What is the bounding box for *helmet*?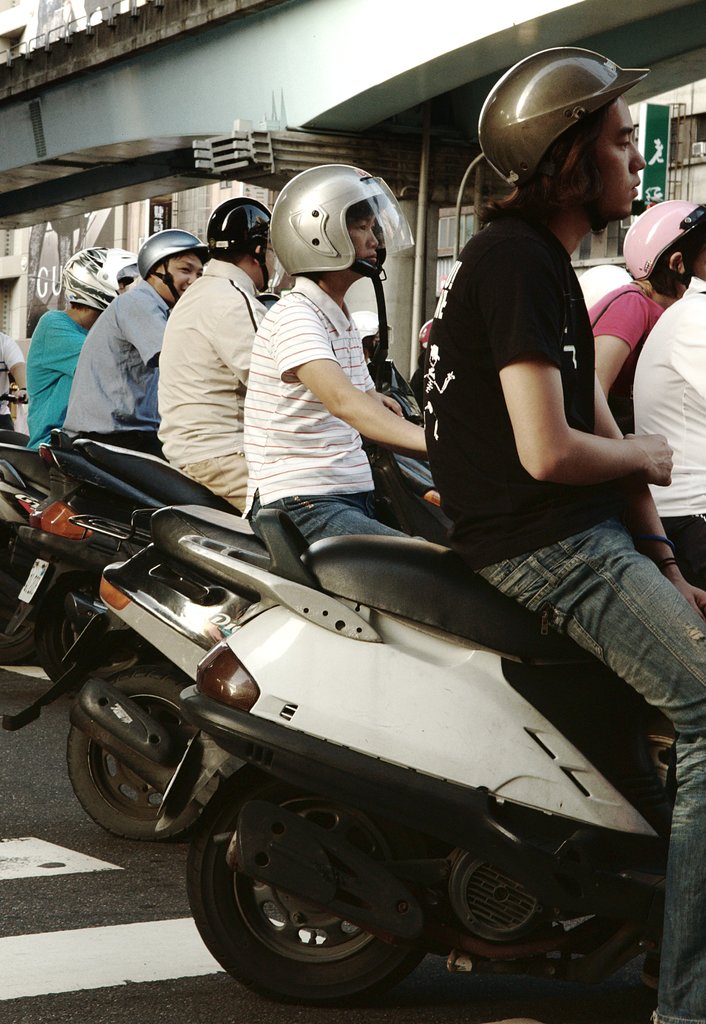
detection(272, 161, 412, 294).
